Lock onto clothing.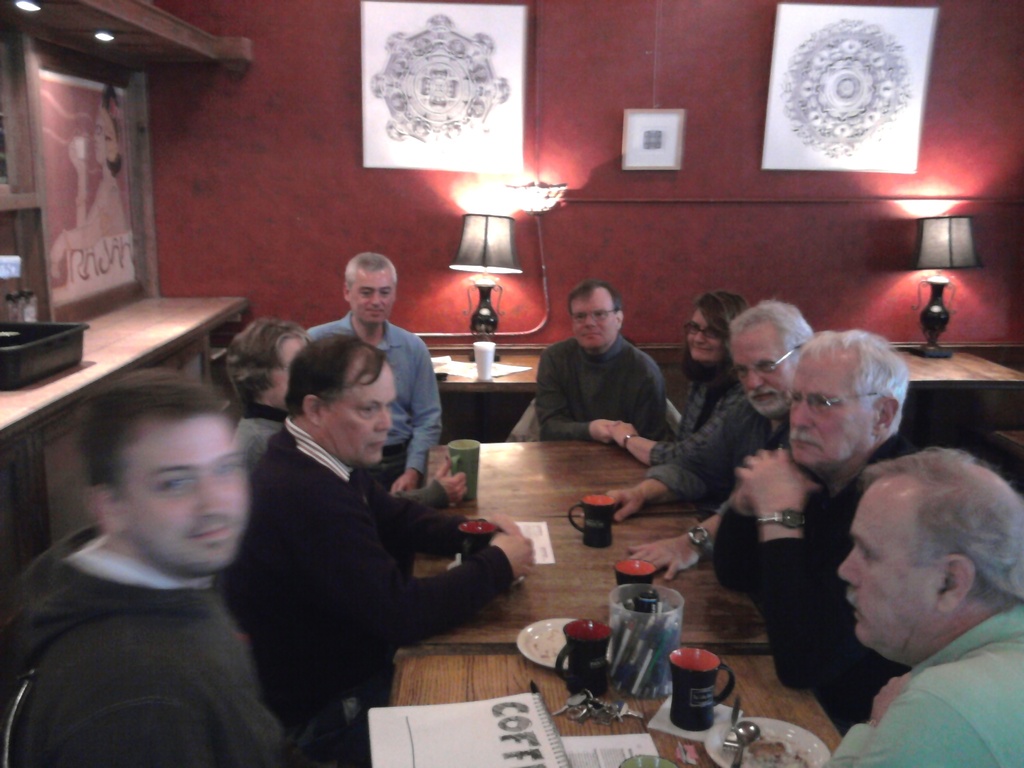
Locked: pyautogui.locateOnScreen(244, 399, 287, 476).
